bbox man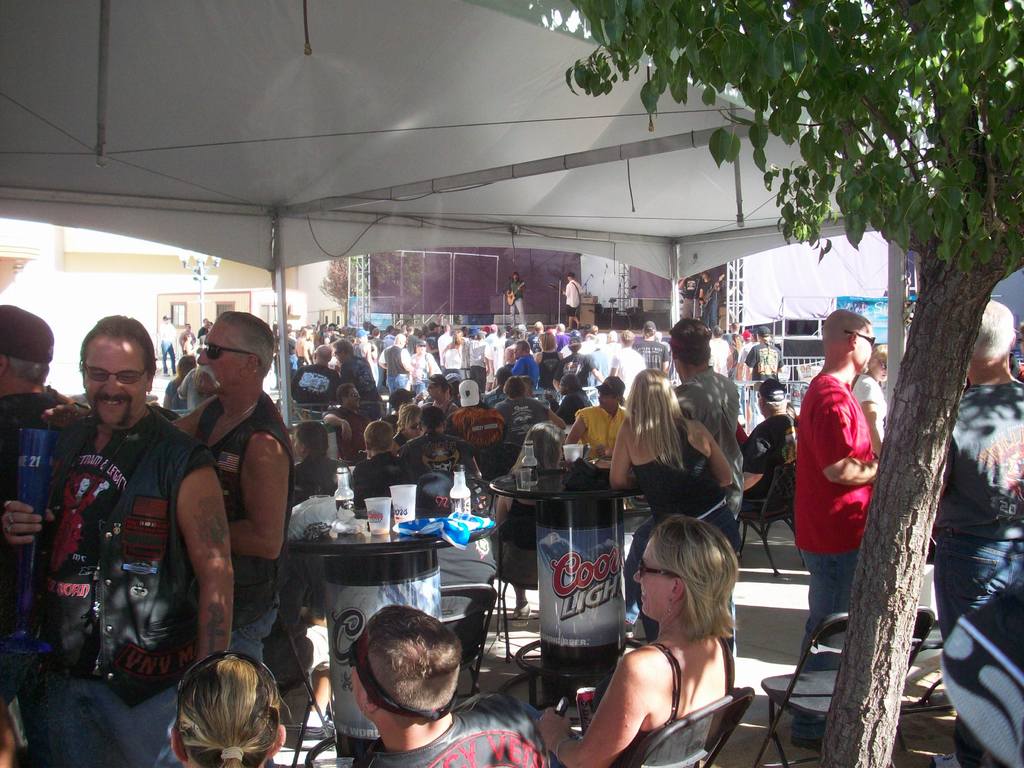
<box>28,313,234,767</box>
